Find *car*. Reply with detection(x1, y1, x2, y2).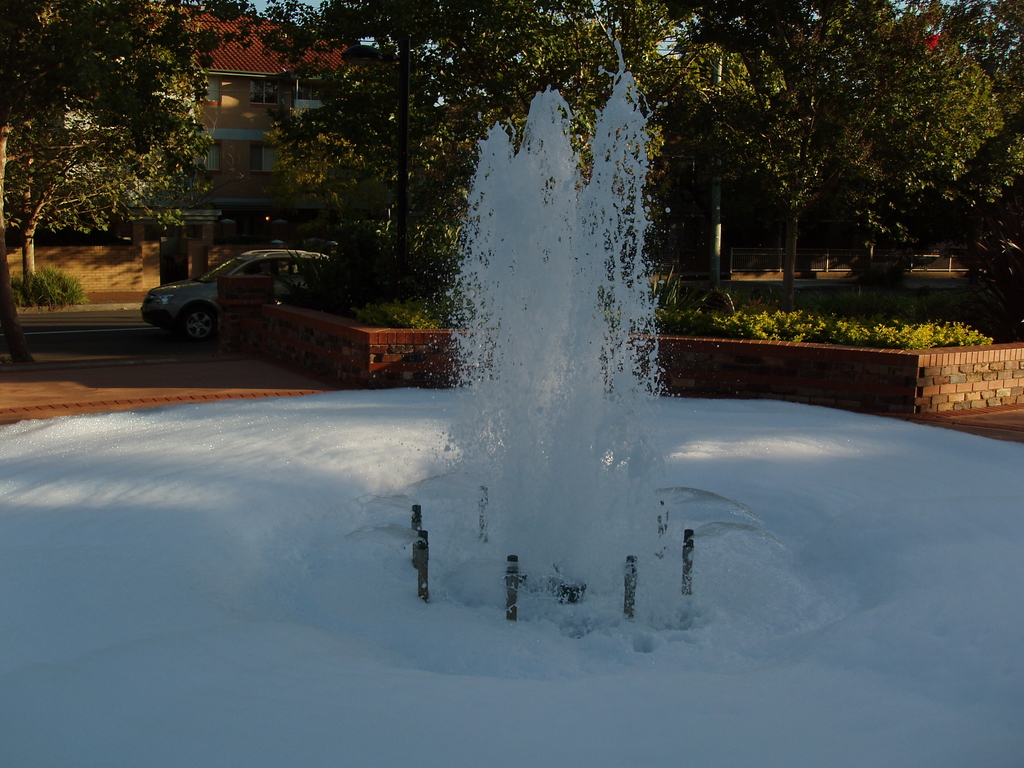
detection(142, 248, 331, 342).
